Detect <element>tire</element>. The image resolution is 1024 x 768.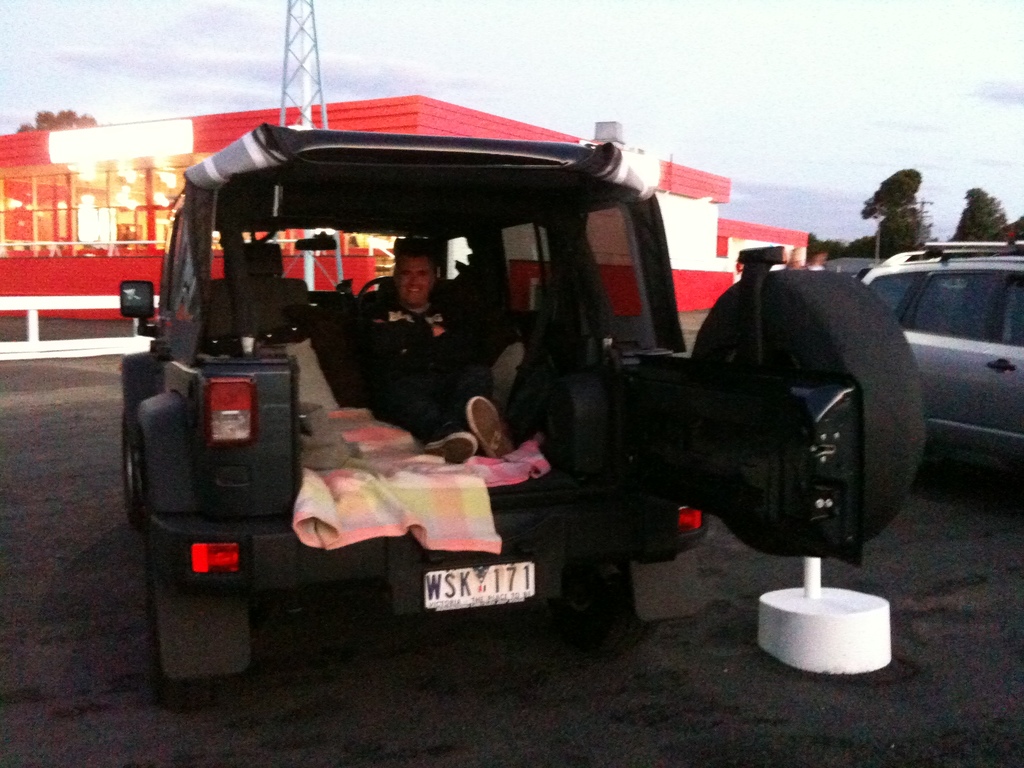
rect(561, 563, 661, 640).
